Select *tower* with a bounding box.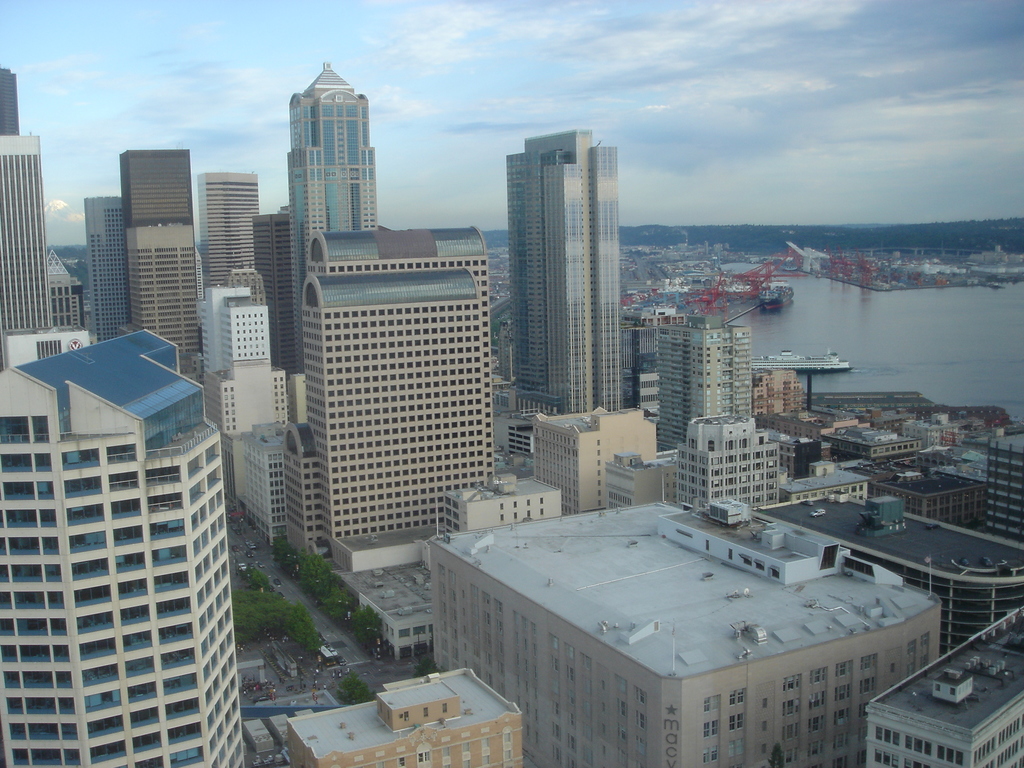
BBox(0, 138, 52, 331).
